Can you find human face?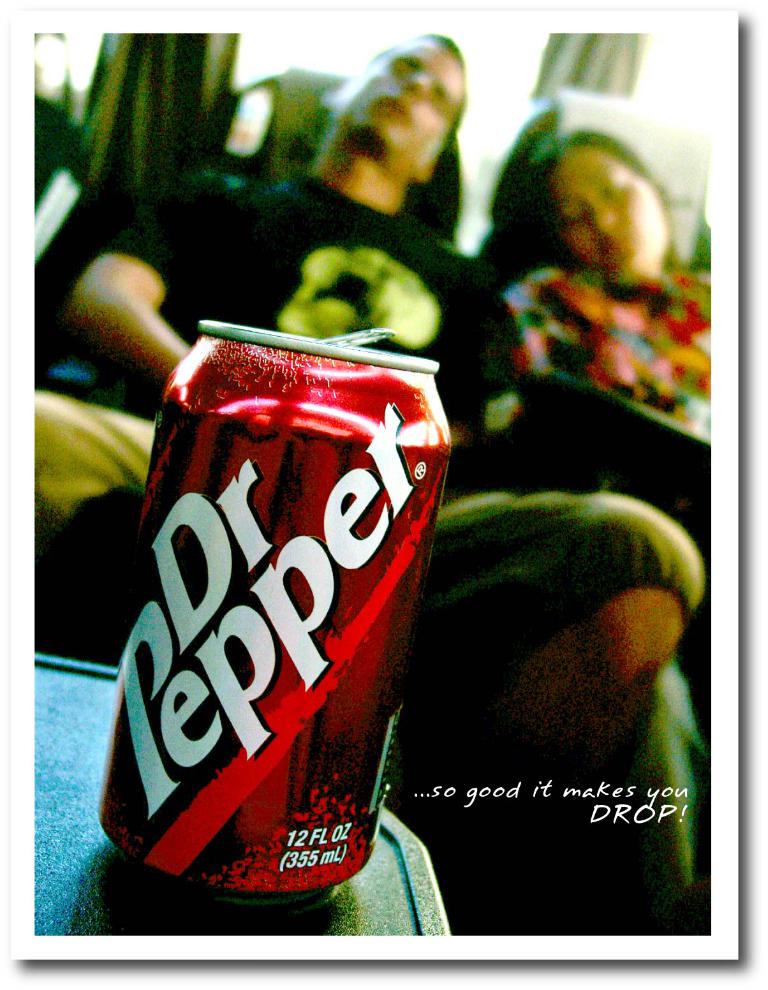
Yes, bounding box: (334,40,461,158).
